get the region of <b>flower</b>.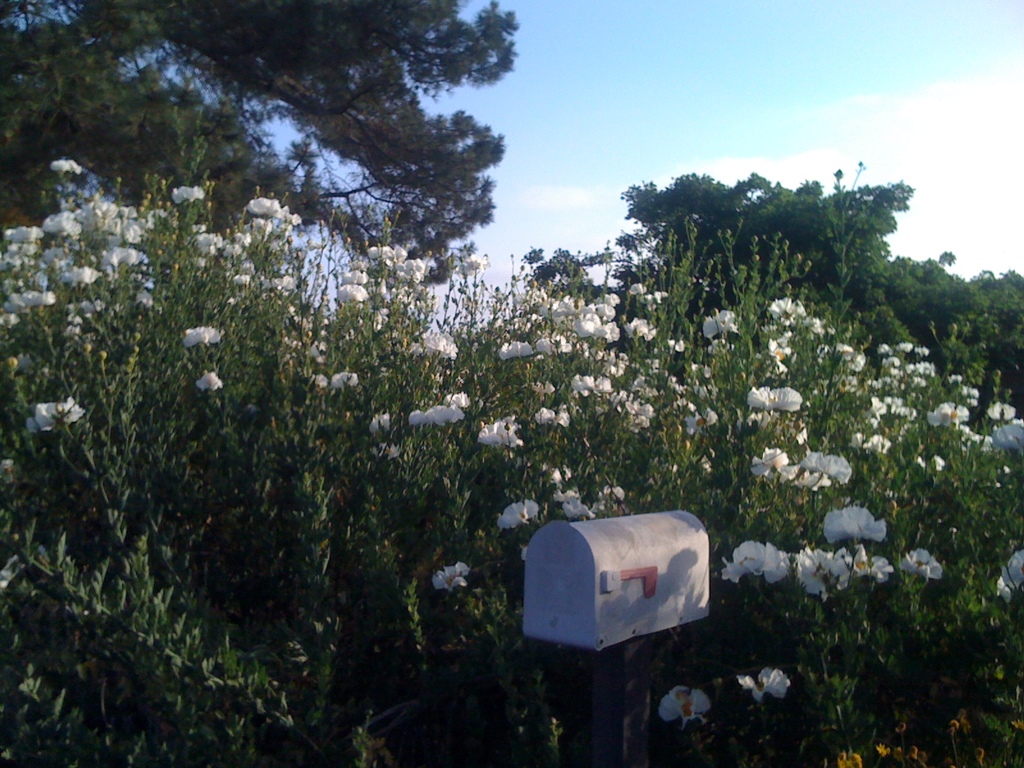
[849, 429, 895, 454].
